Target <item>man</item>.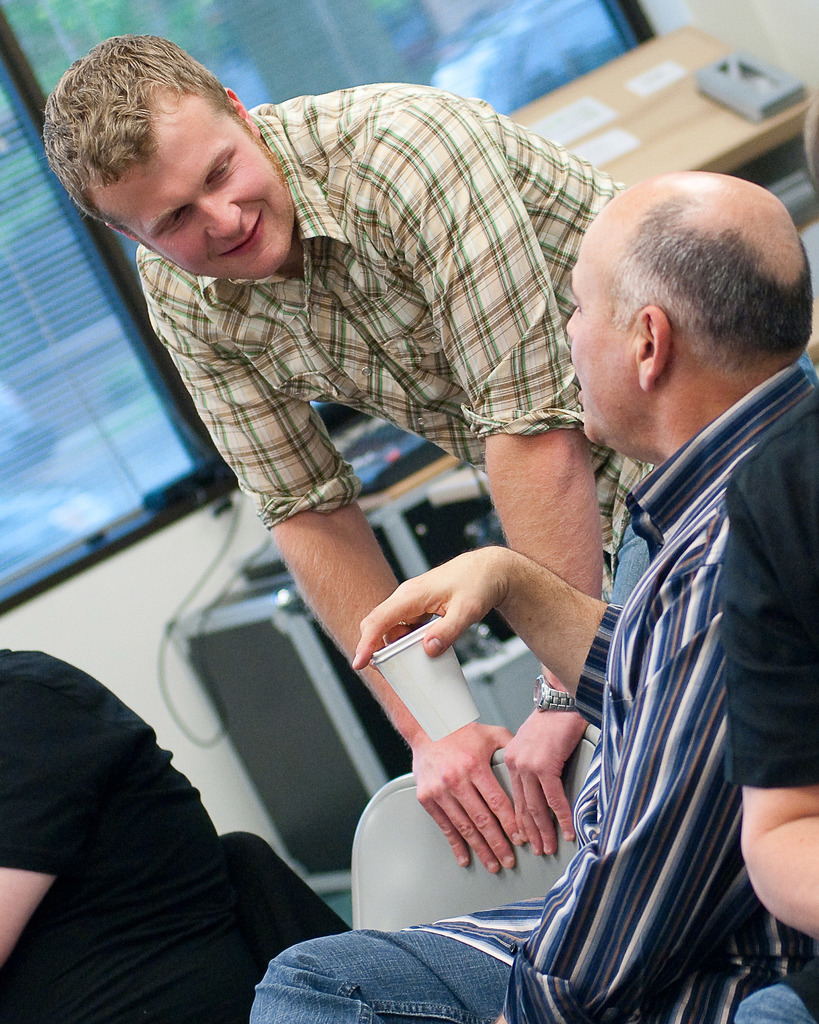
Target region: x1=712 y1=385 x2=818 y2=940.
